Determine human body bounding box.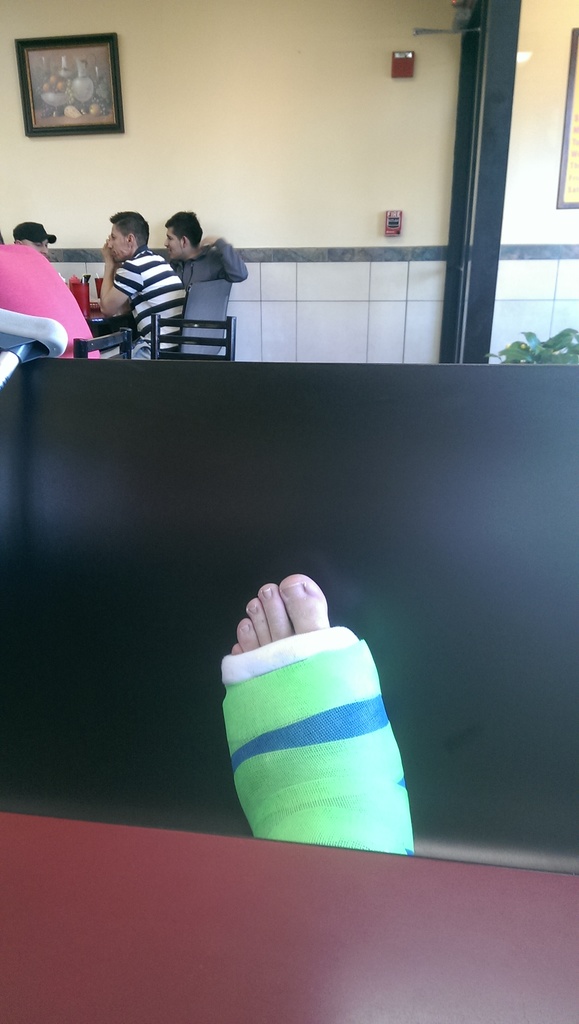
Determined: box=[85, 196, 179, 342].
